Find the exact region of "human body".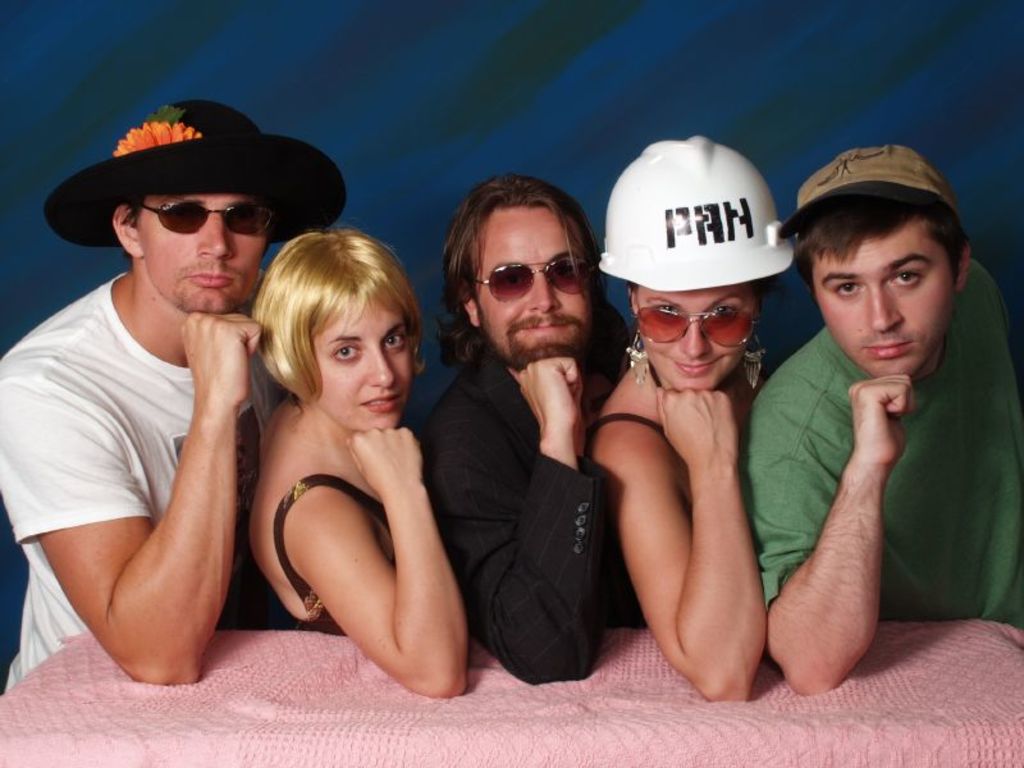
Exact region: crop(420, 177, 628, 687).
